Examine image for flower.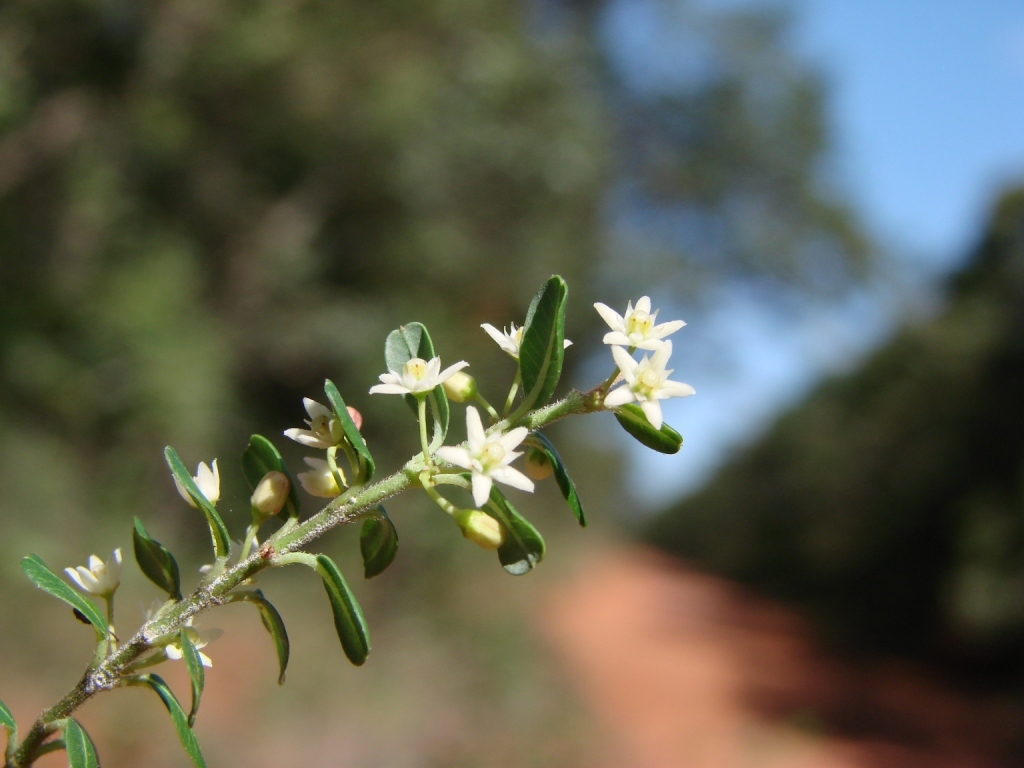
Examination result: 579:297:706:354.
